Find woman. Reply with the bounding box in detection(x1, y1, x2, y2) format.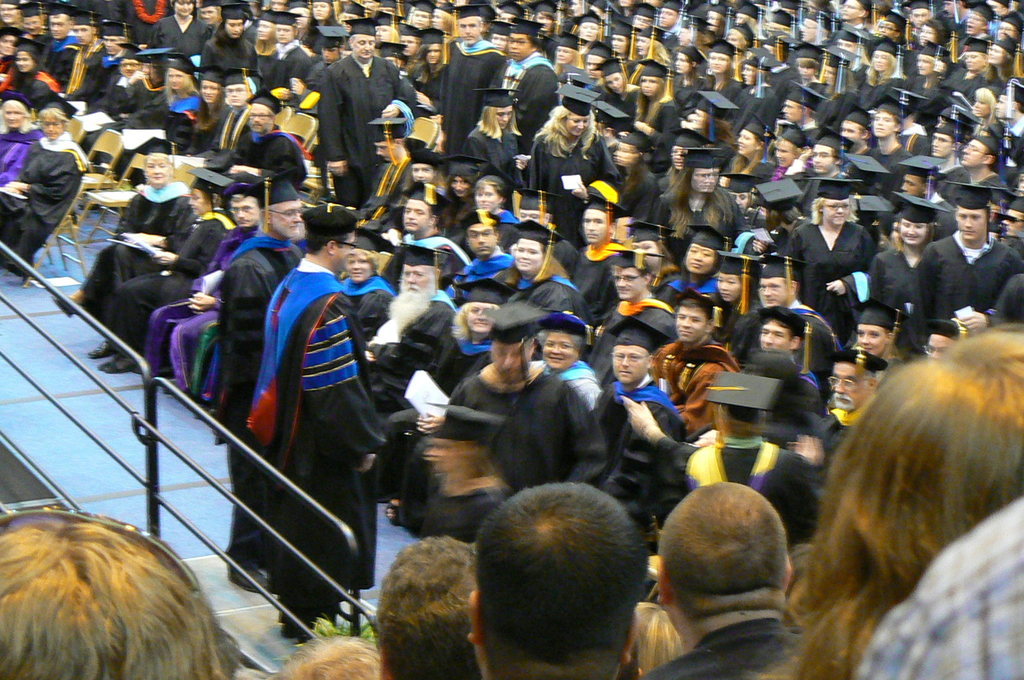
detection(692, 248, 767, 341).
